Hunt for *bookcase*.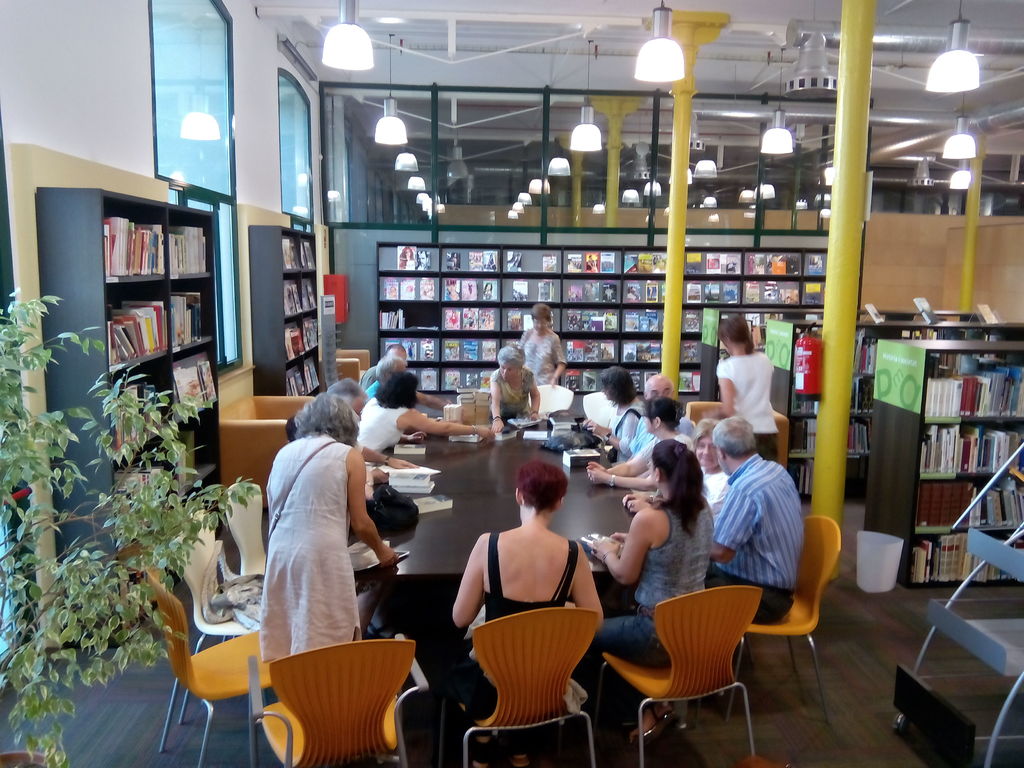
Hunted down at 773:309:998:513.
